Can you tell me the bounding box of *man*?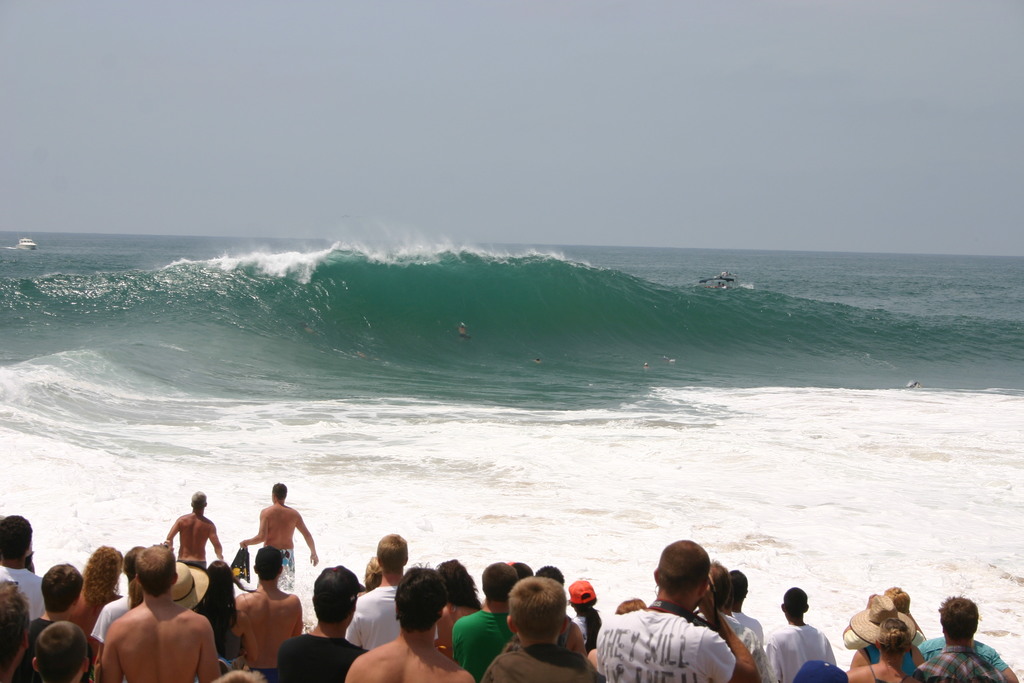
[left=99, top=543, right=221, bottom=682].
